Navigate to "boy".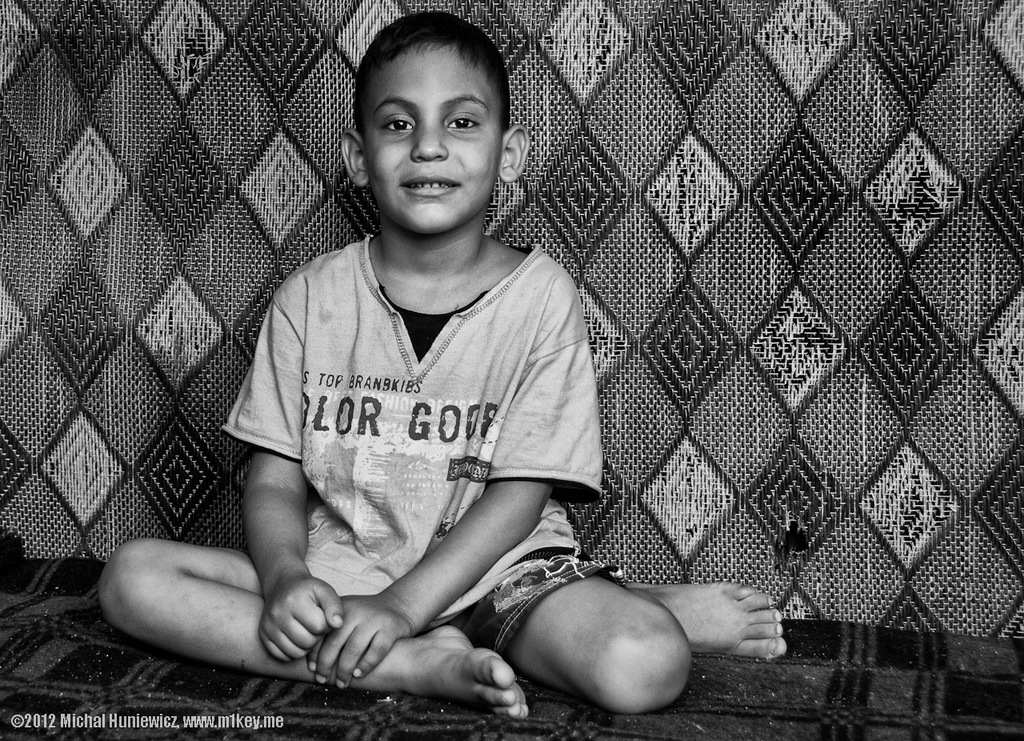
Navigation target: <box>127,20,635,728</box>.
